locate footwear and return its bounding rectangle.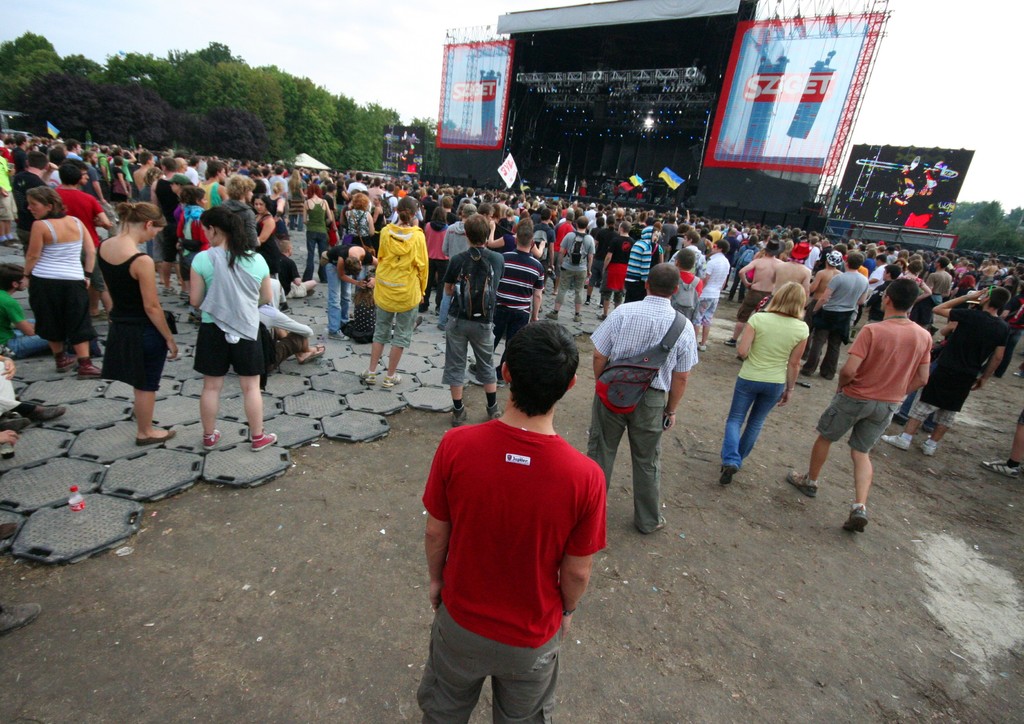
(415, 316, 424, 328).
